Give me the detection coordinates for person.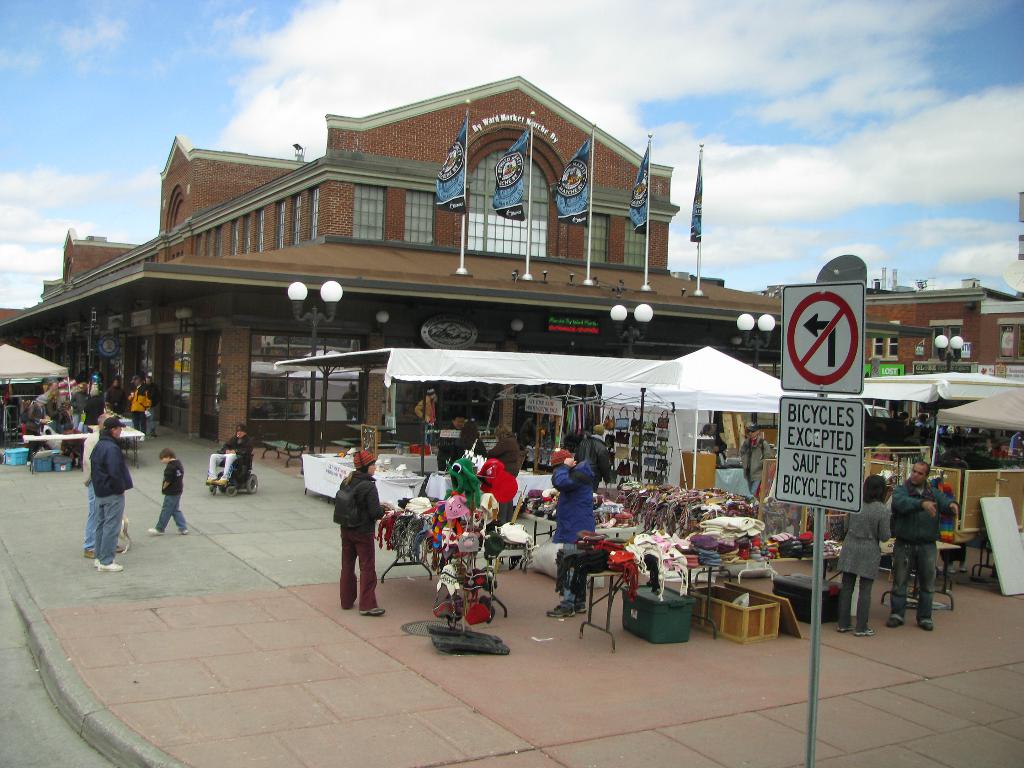
x1=319 y1=452 x2=381 y2=621.
